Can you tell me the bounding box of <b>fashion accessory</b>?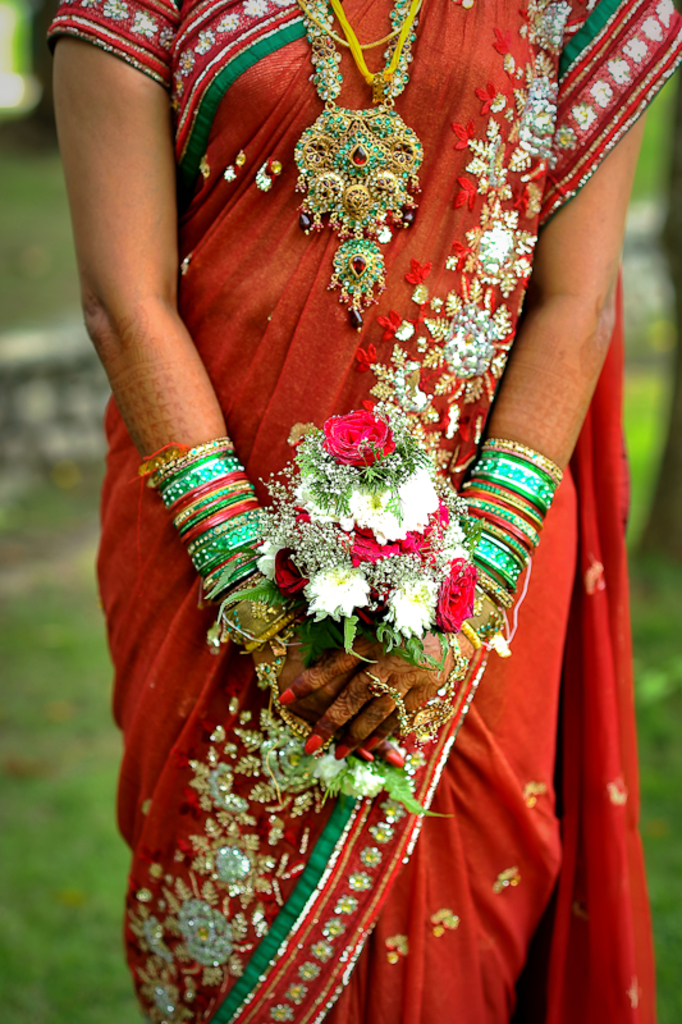
x1=299, y1=5, x2=425, y2=323.
